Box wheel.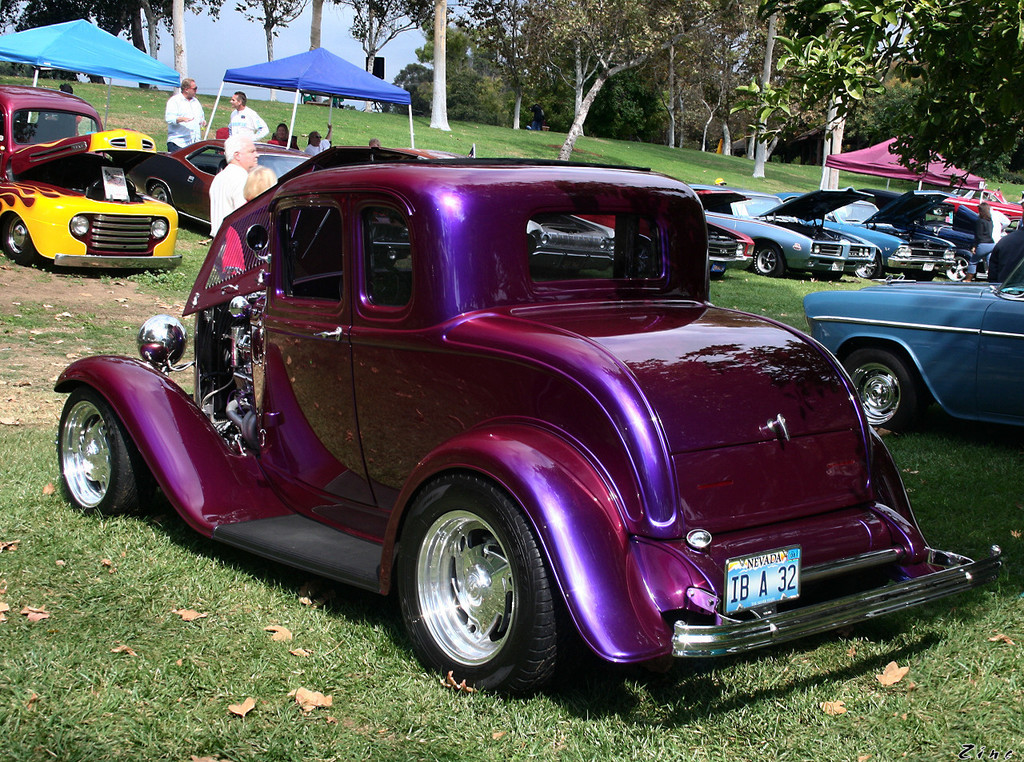
[844, 345, 922, 441].
